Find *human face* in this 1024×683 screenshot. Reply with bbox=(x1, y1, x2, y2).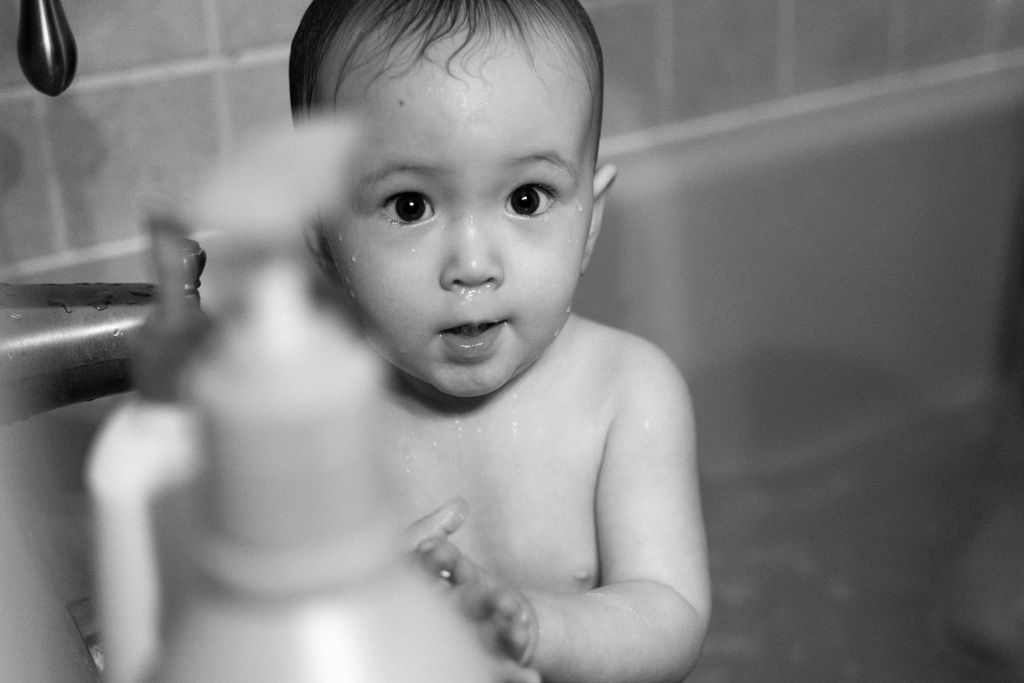
bbox=(303, 29, 595, 399).
